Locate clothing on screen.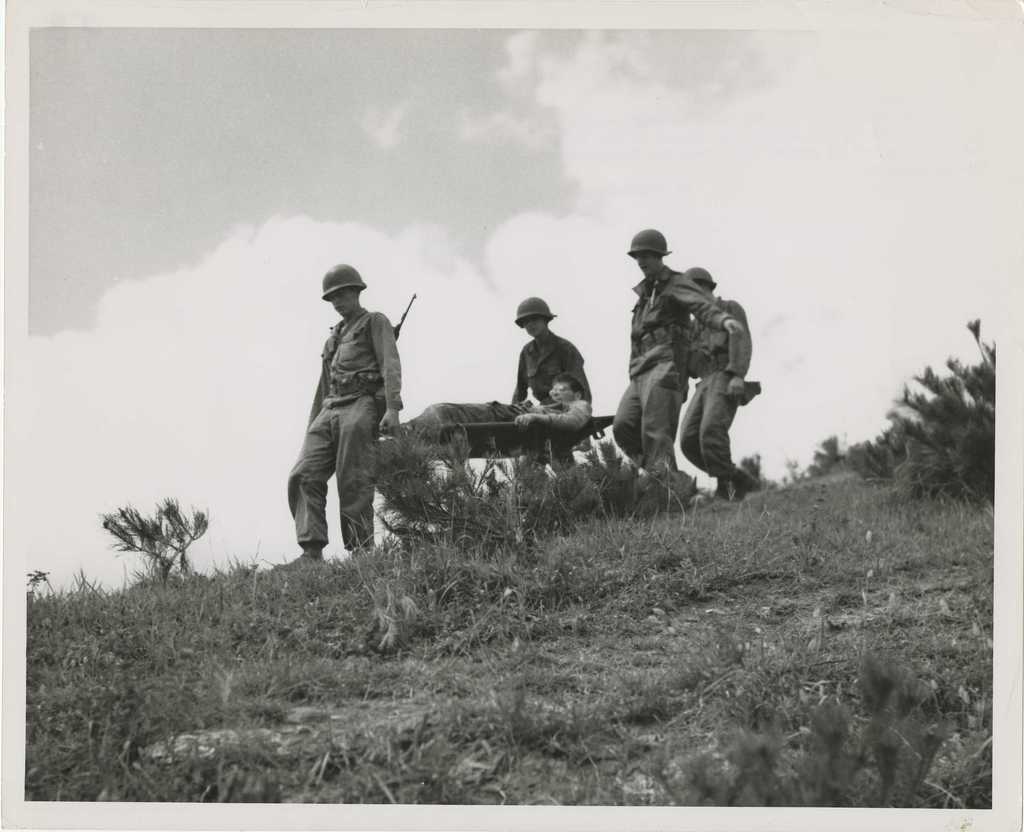
On screen at (x1=410, y1=395, x2=596, y2=432).
